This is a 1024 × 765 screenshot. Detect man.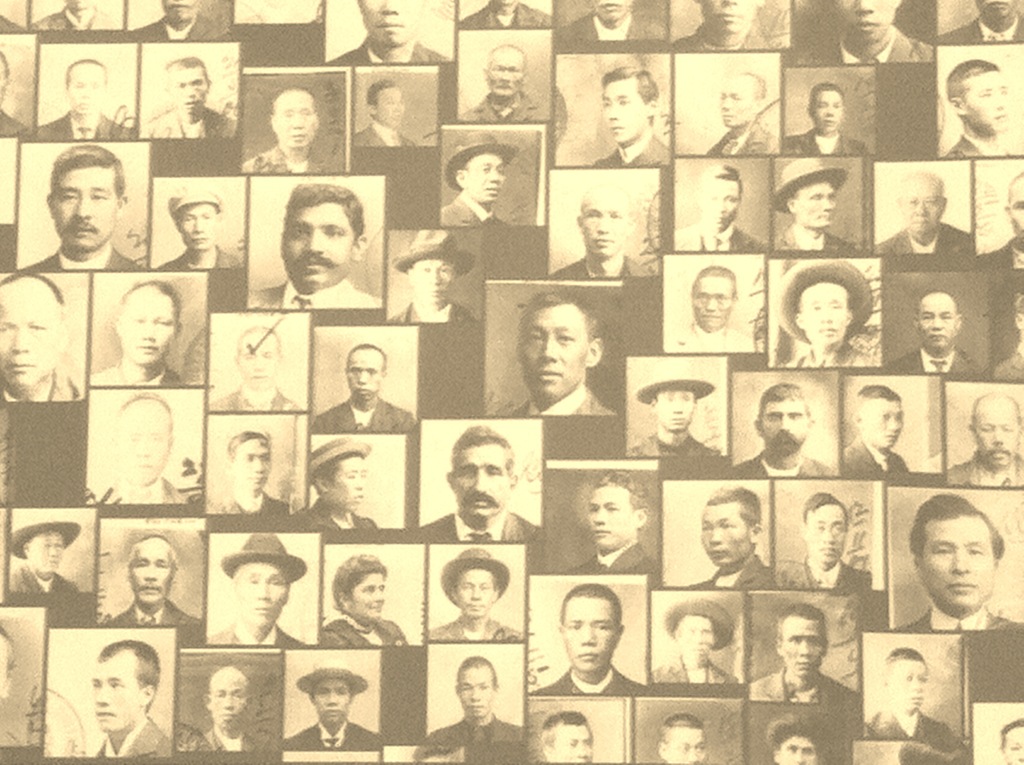
x1=624, y1=361, x2=727, y2=455.
